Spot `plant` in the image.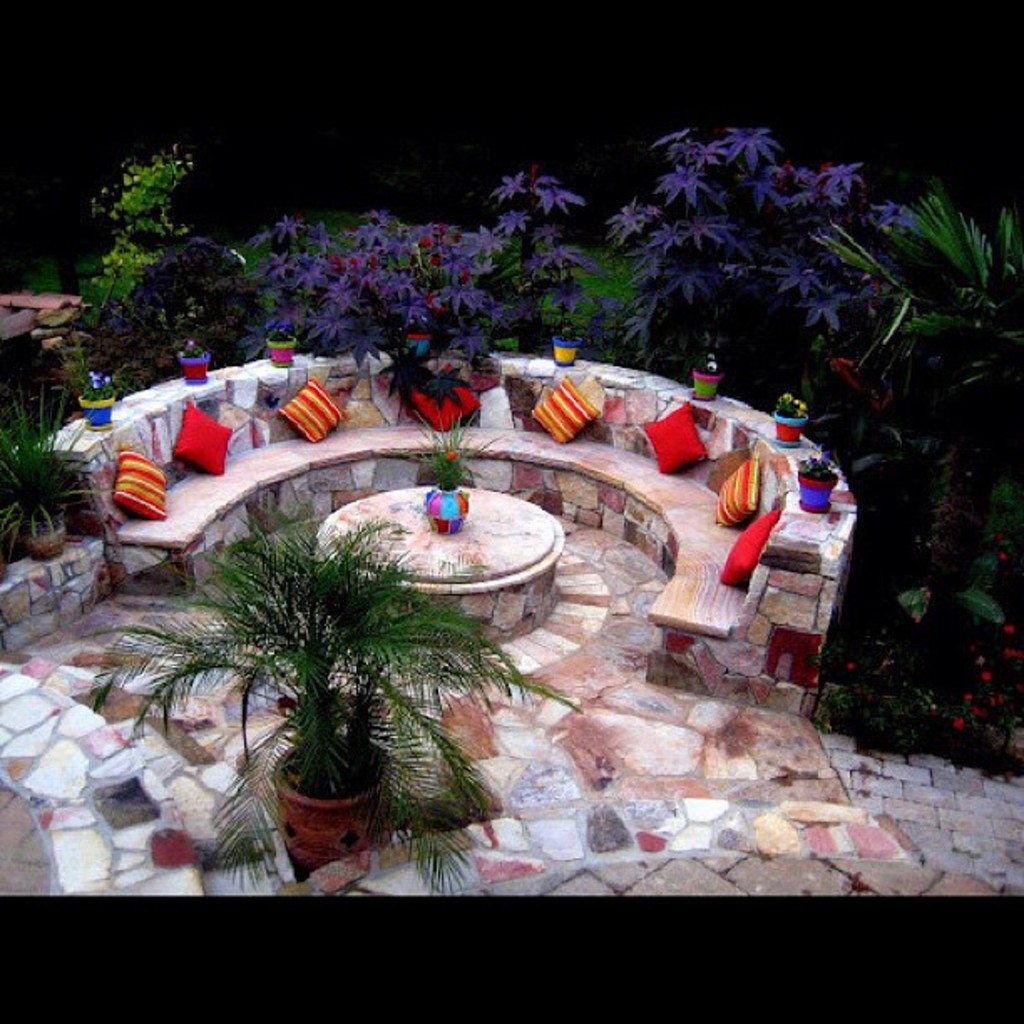
`plant` found at l=0, t=383, r=105, b=554.
